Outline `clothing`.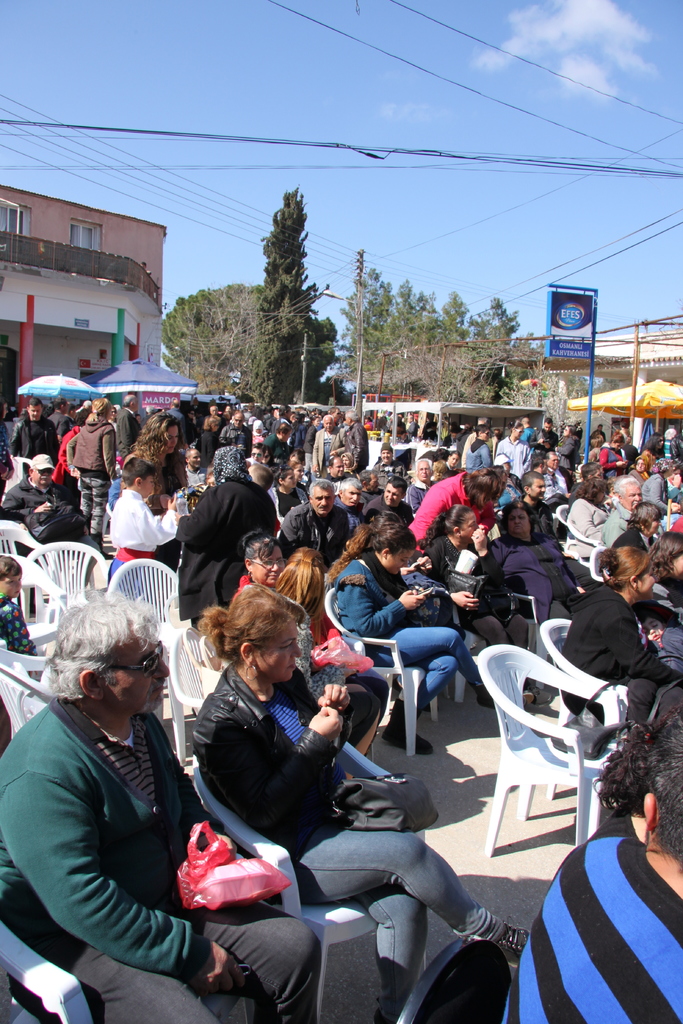
Outline: detection(306, 425, 356, 493).
